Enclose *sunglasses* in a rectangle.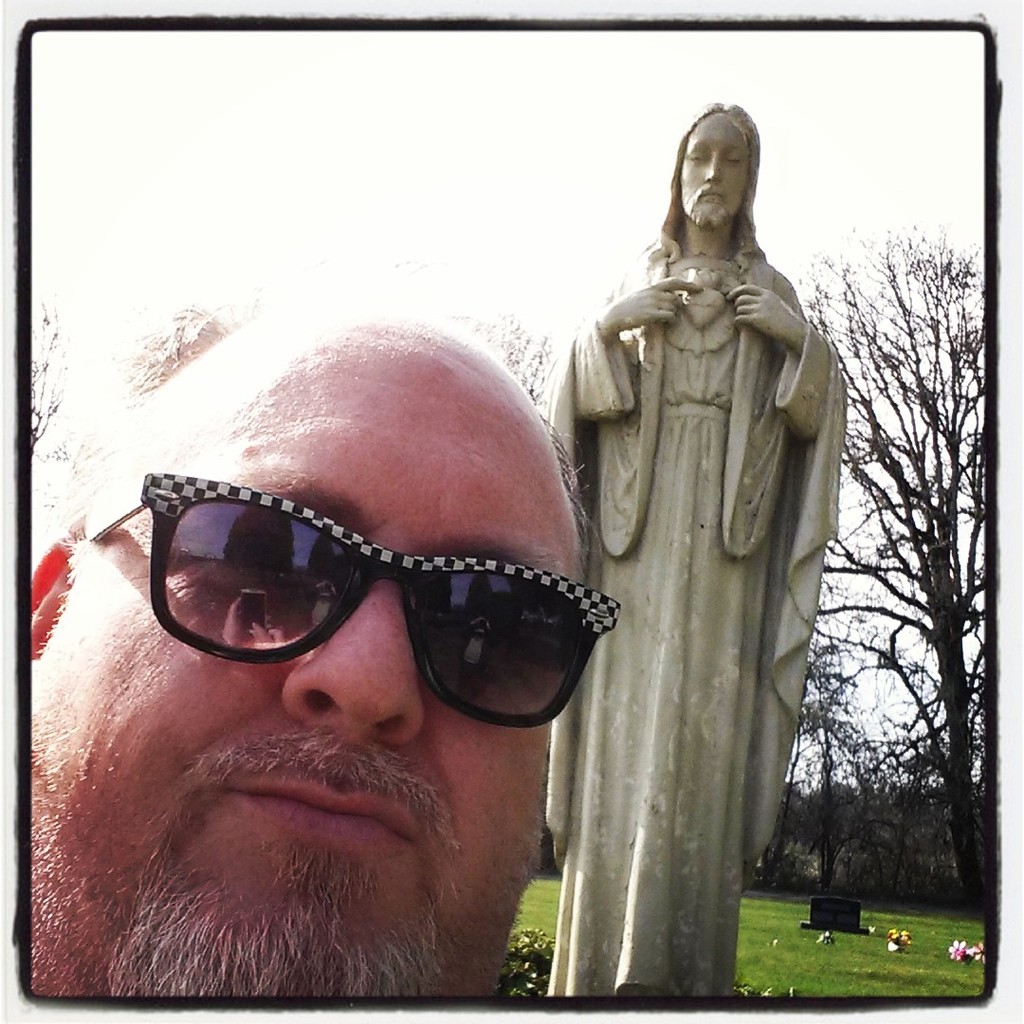
left=83, top=472, right=623, bottom=731.
